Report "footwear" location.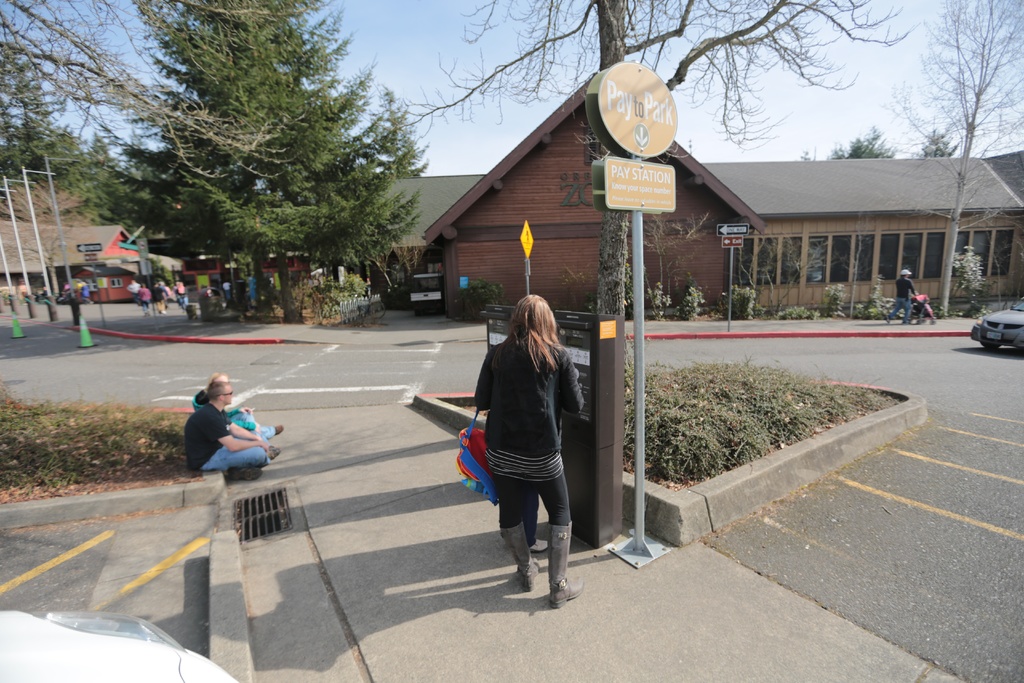
Report: 227:465:263:478.
